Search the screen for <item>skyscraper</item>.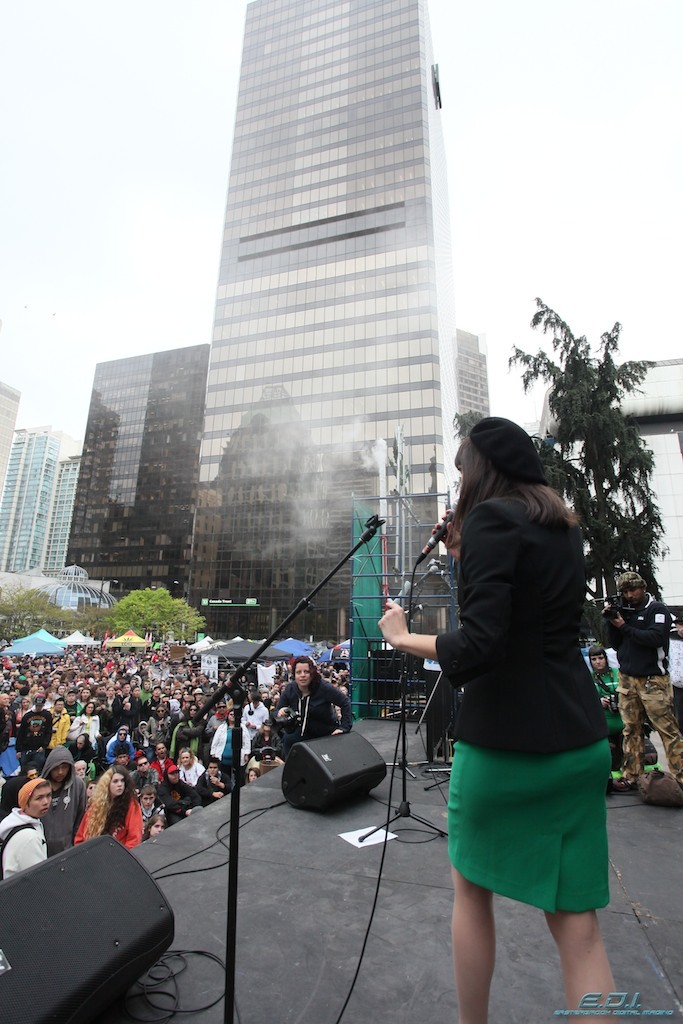
Found at bbox=[65, 345, 209, 596].
